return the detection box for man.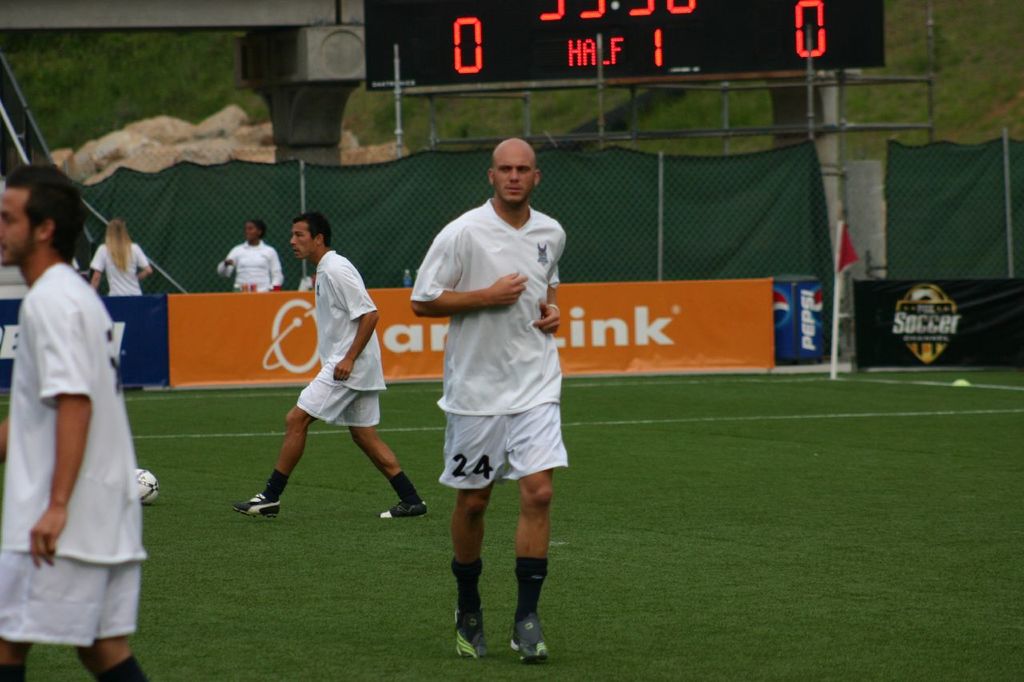
Rect(229, 213, 431, 519).
